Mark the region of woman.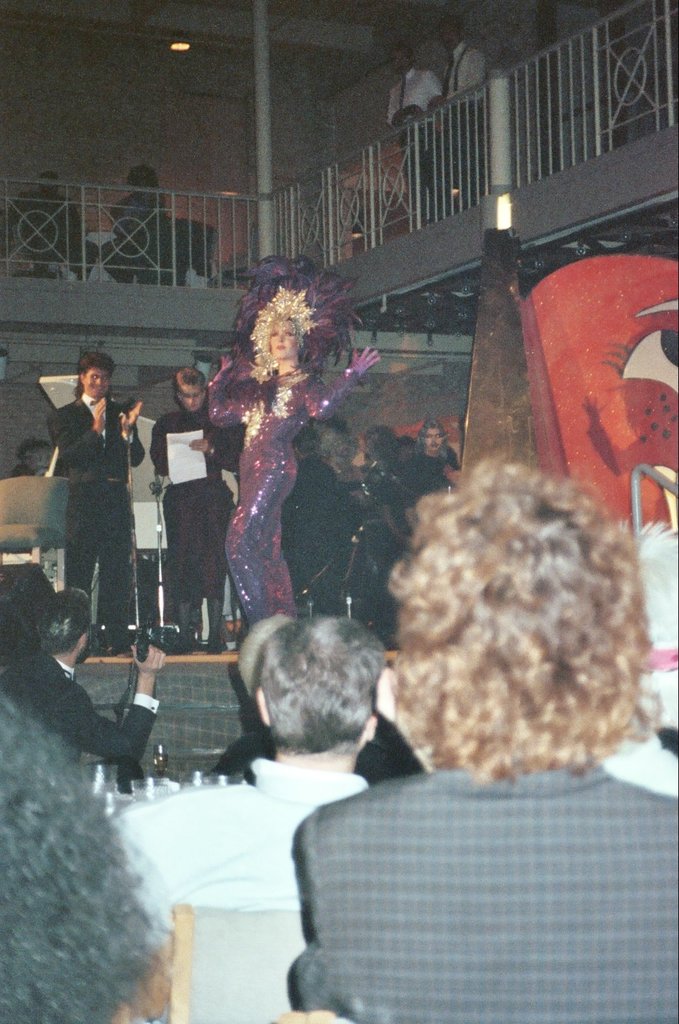
Region: (x1=207, y1=312, x2=381, y2=635).
